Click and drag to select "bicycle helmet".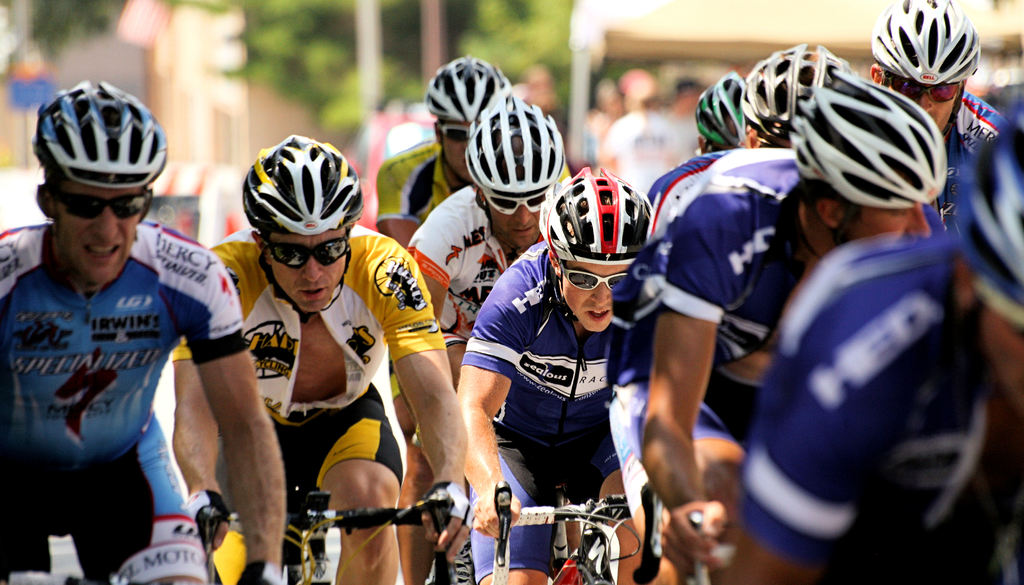
Selection: 538/163/646/259.
